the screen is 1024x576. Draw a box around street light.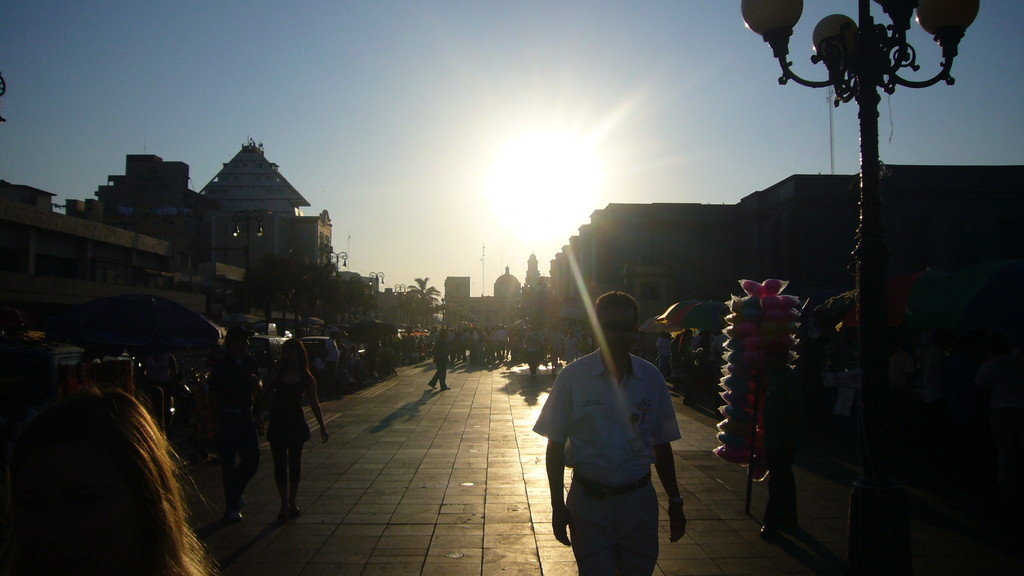
bbox=(367, 269, 388, 321).
